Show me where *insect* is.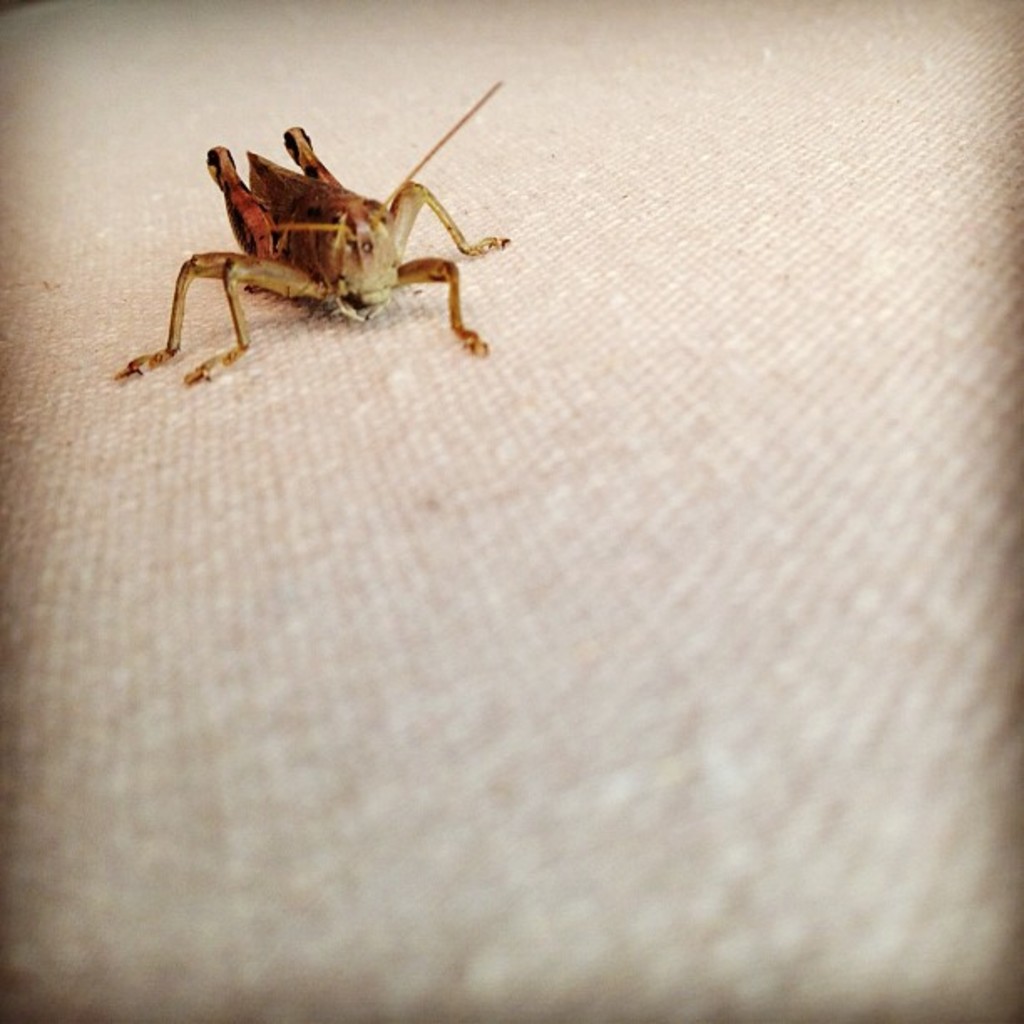
*insect* is at {"x1": 115, "y1": 79, "x2": 507, "y2": 381}.
